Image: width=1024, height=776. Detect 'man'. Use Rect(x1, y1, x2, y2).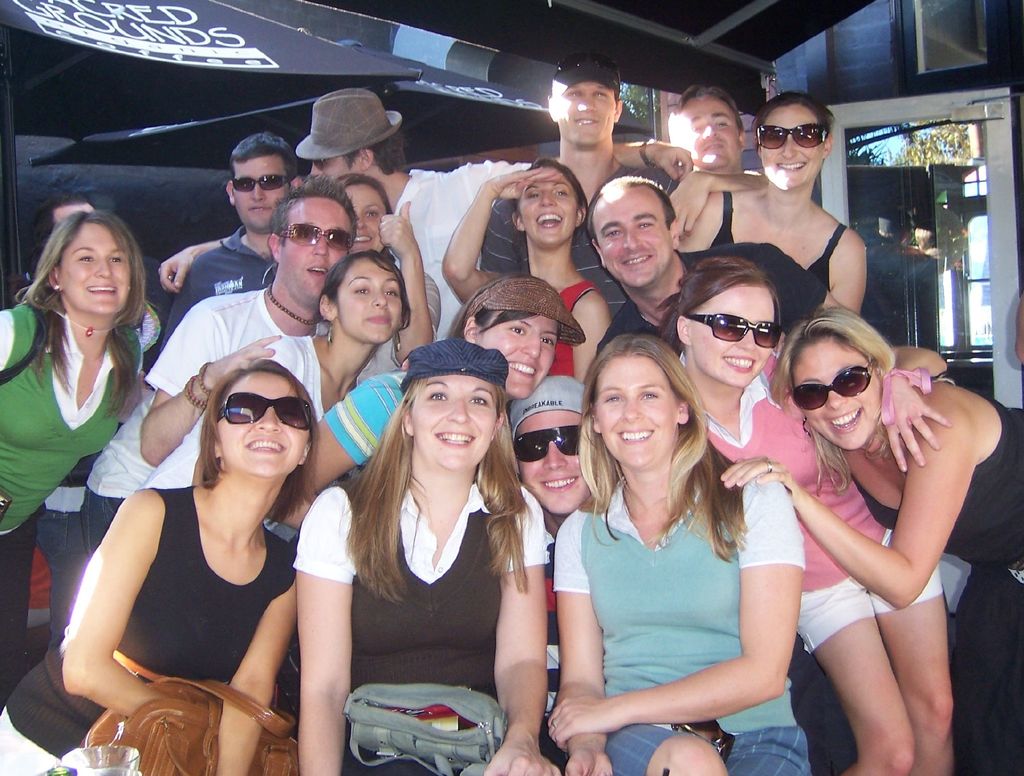
Rect(86, 174, 355, 553).
